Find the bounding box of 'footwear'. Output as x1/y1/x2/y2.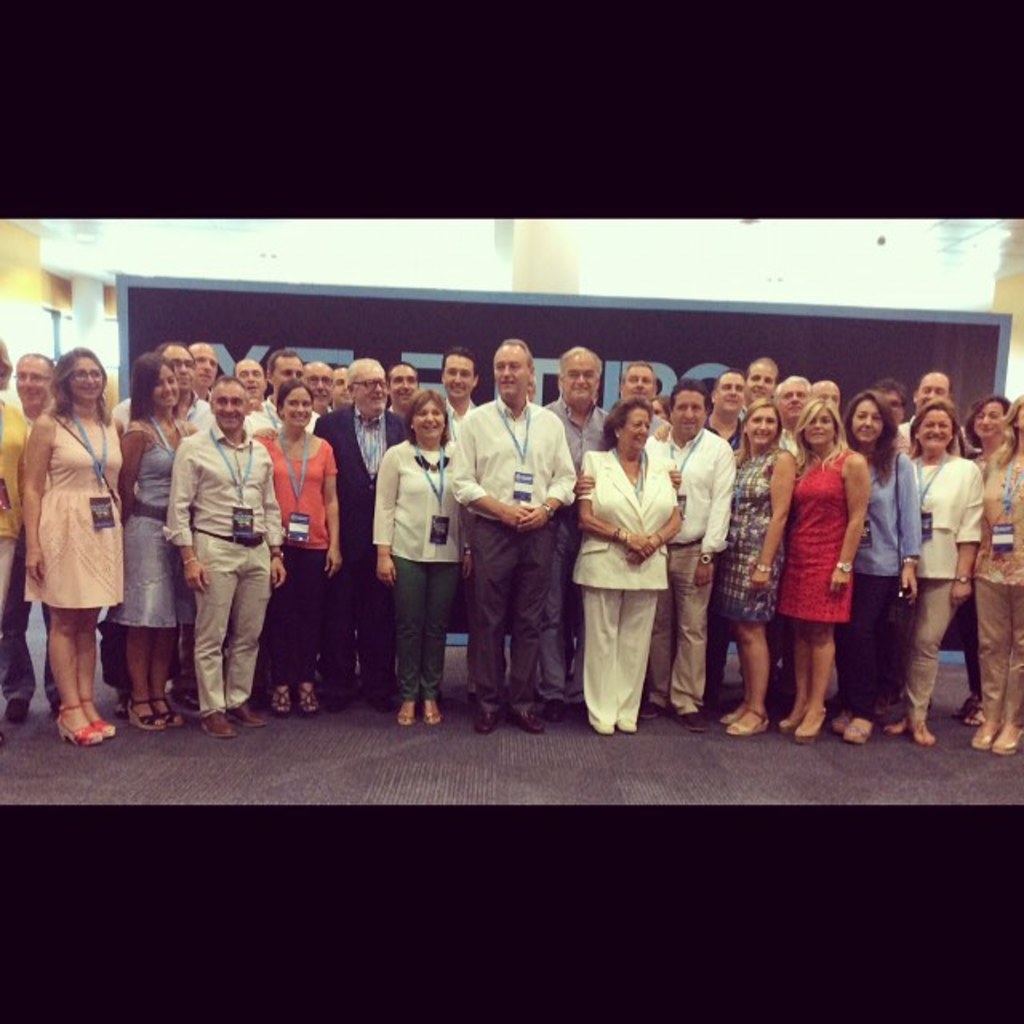
150/693/178/728.
